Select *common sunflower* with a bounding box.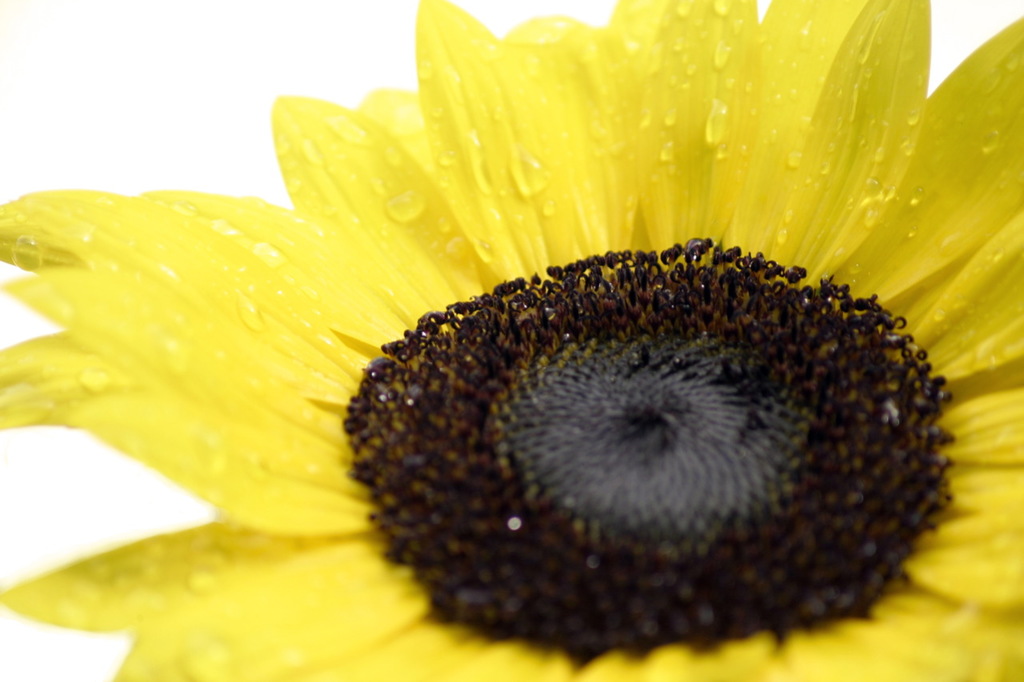
rect(0, 0, 1023, 681).
